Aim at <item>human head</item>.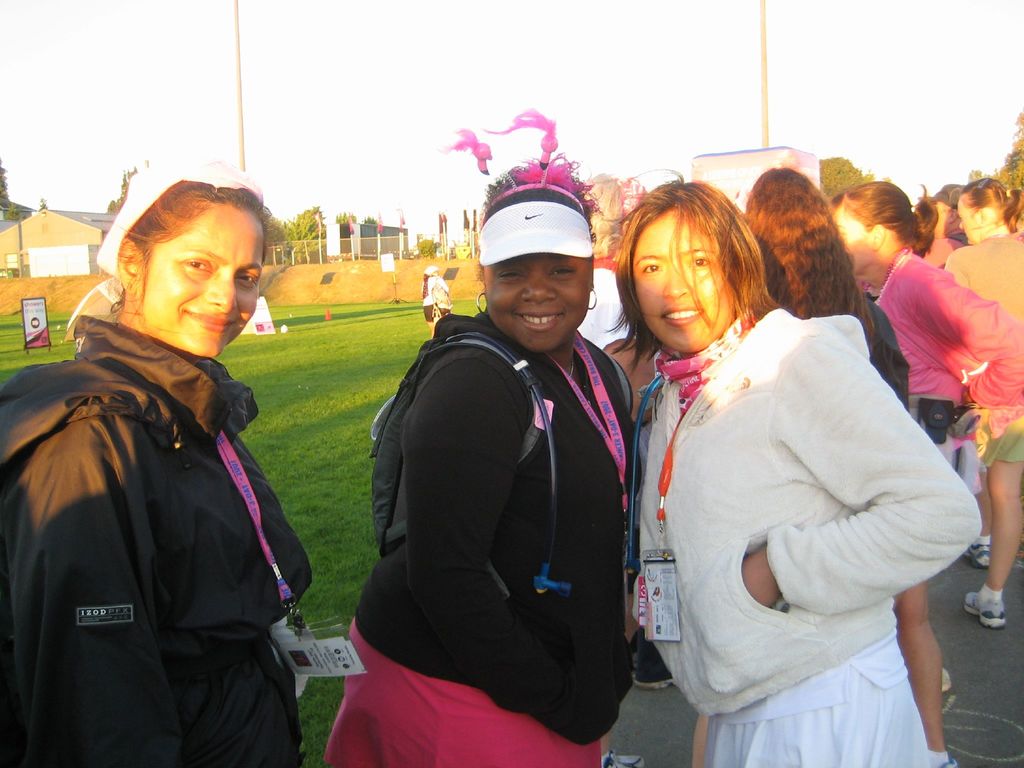
Aimed at pyautogui.locateOnScreen(104, 163, 269, 360).
